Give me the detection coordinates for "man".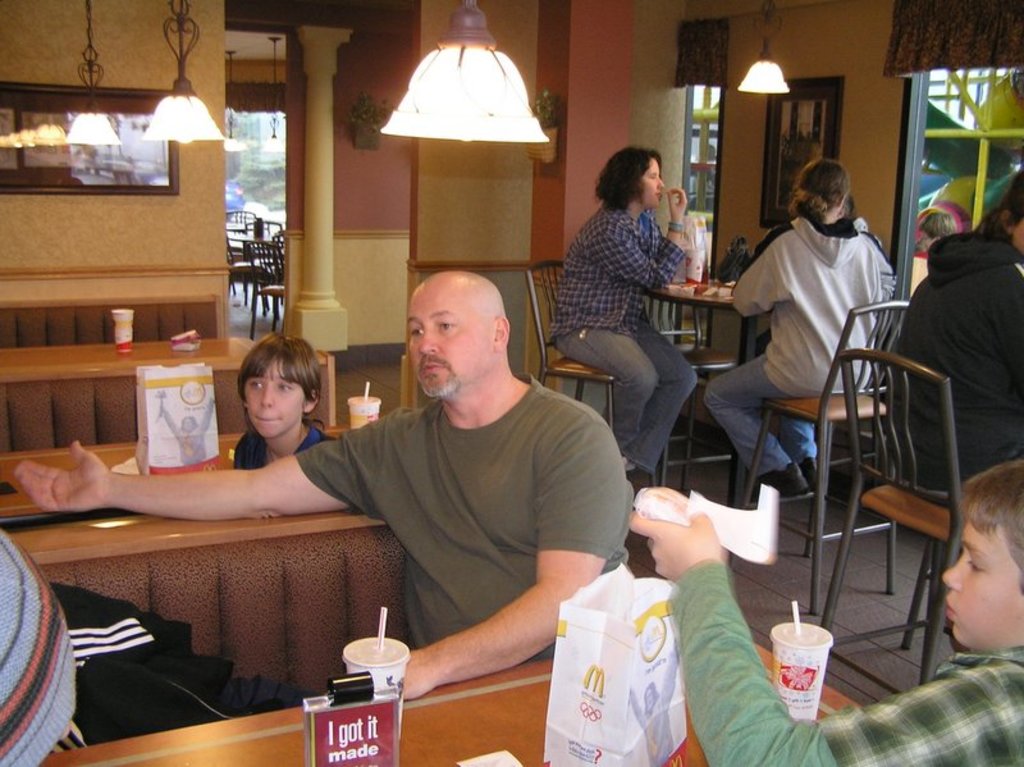
bbox=[182, 232, 660, 730].
